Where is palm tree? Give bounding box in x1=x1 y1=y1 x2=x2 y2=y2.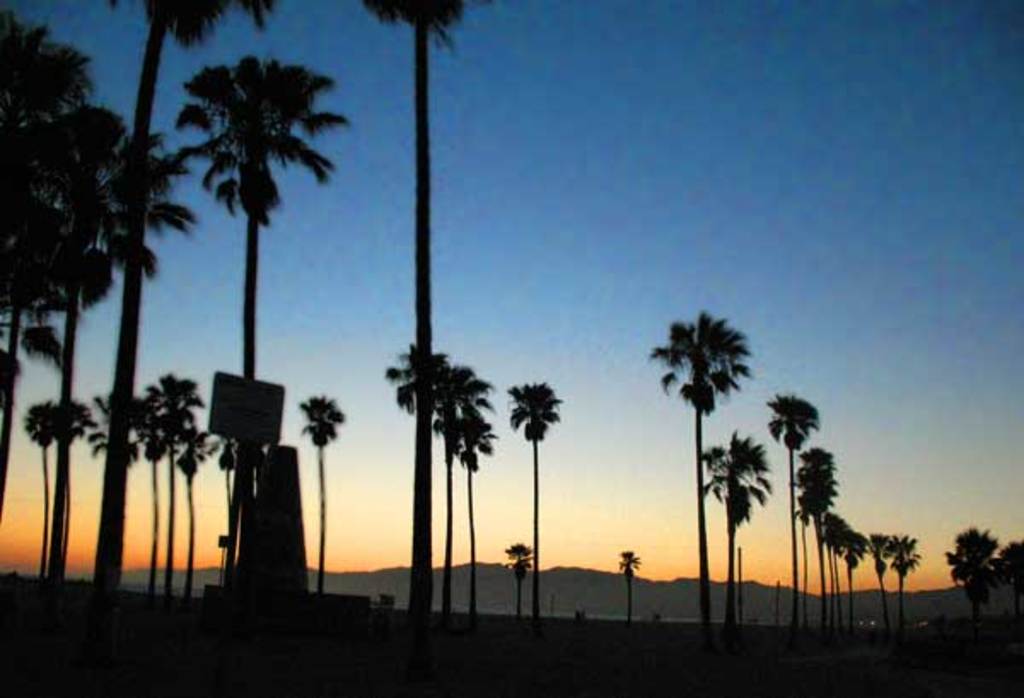
x1=800 y1=452 x2=847 y2=621.
